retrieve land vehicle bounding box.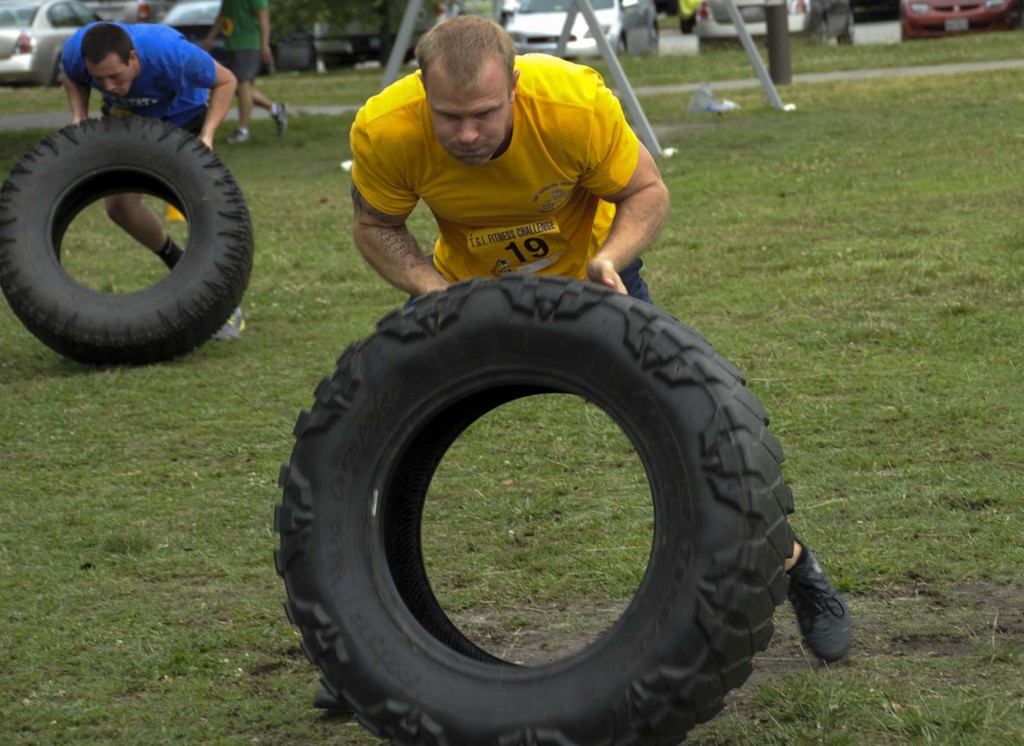
Bounding box: <box>695,0,849,53</box>.
